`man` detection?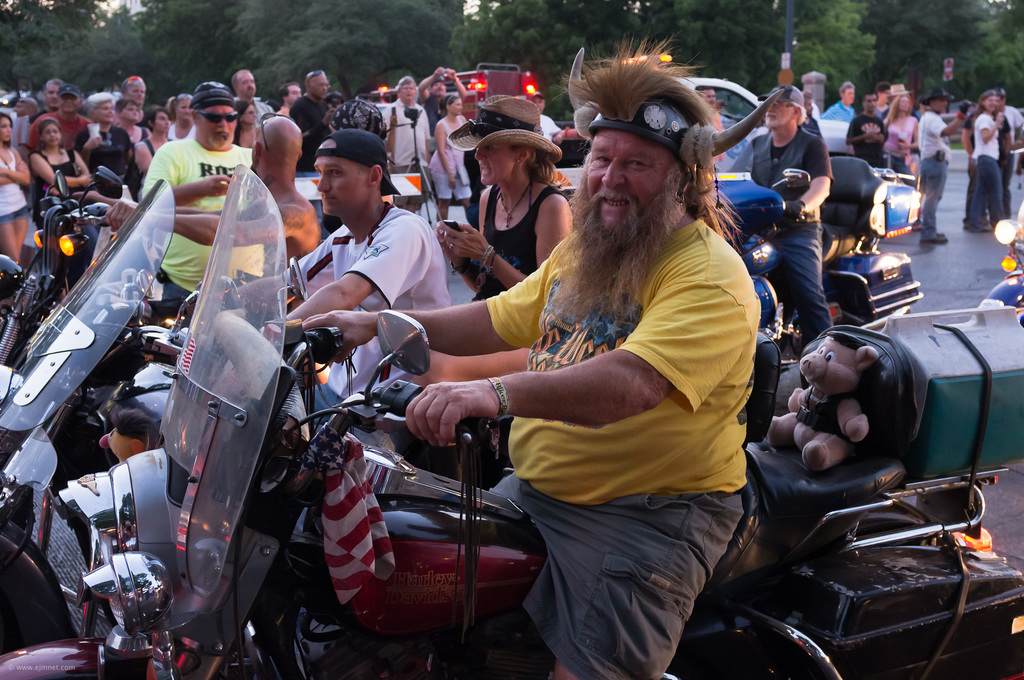
<box>271,130,467,382</box>
